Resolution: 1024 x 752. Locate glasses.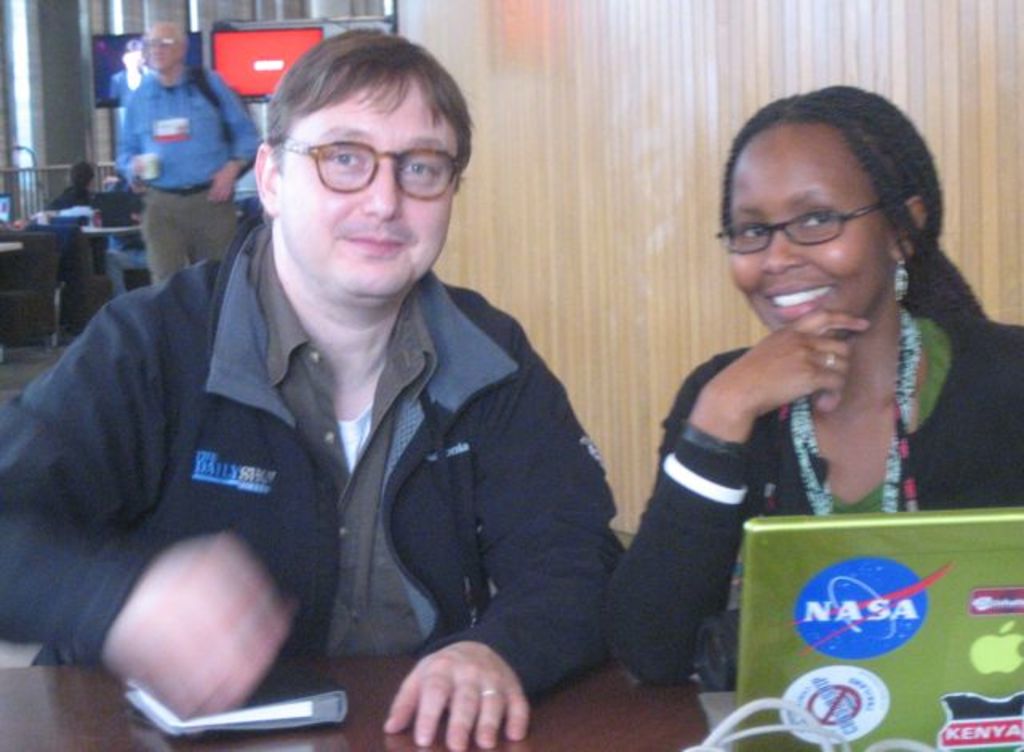
{"left": 142, "top": 34, "right": 186, "bottom": 48}.
